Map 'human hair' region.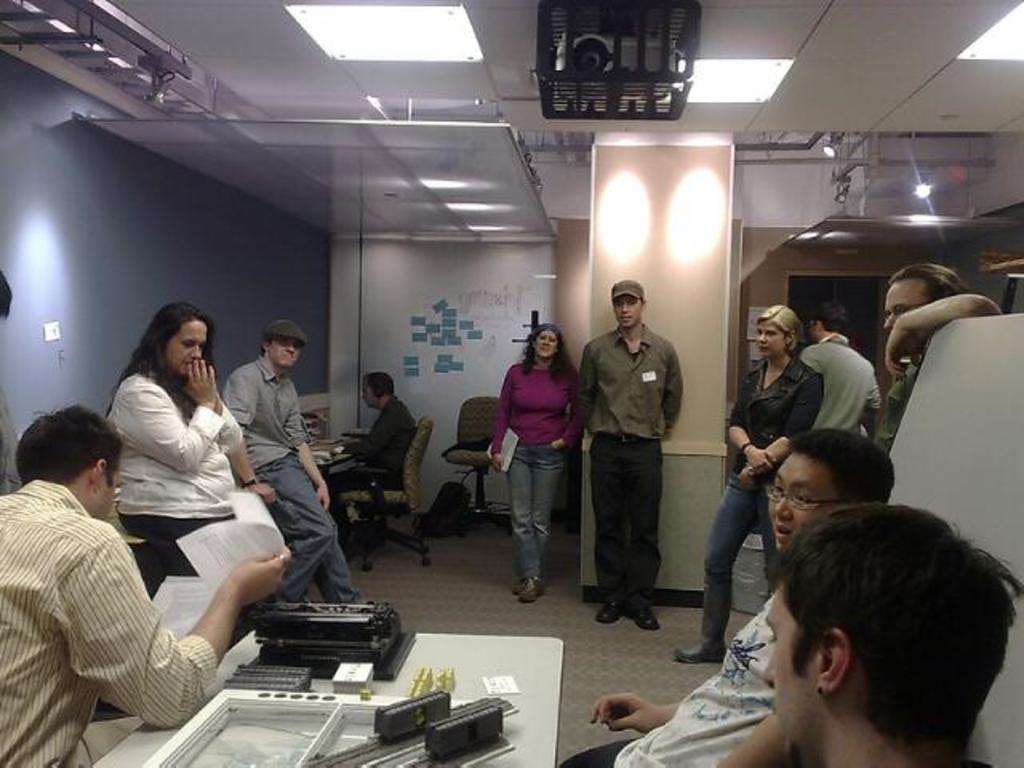
Mapped to [520, 322, 576, 384].
